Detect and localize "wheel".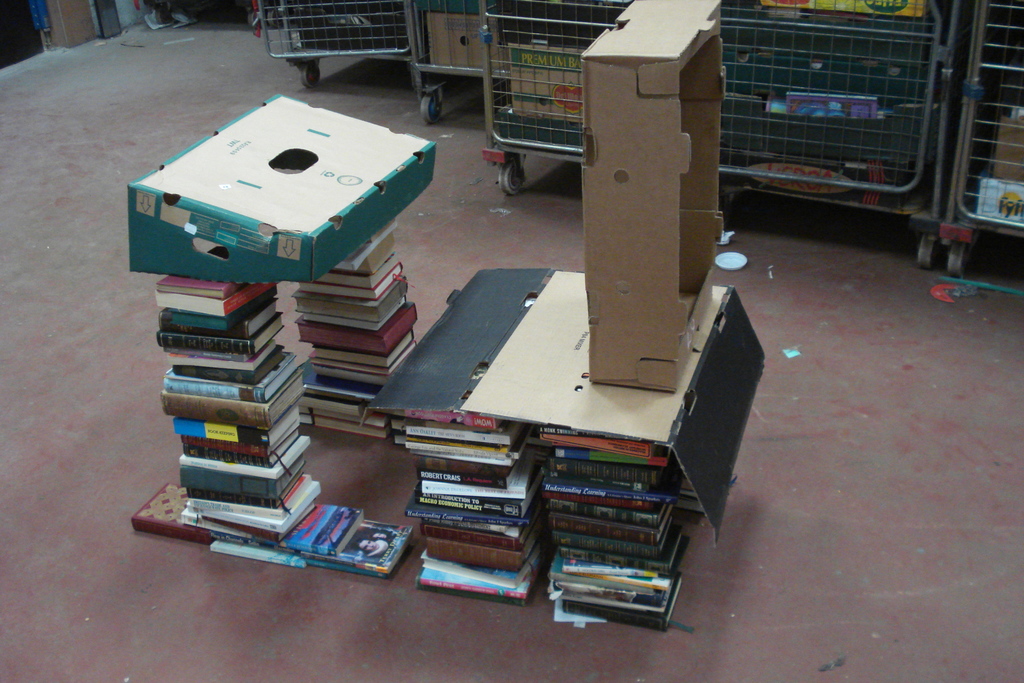
Localized at select_region(499, 158, 522, 192).
